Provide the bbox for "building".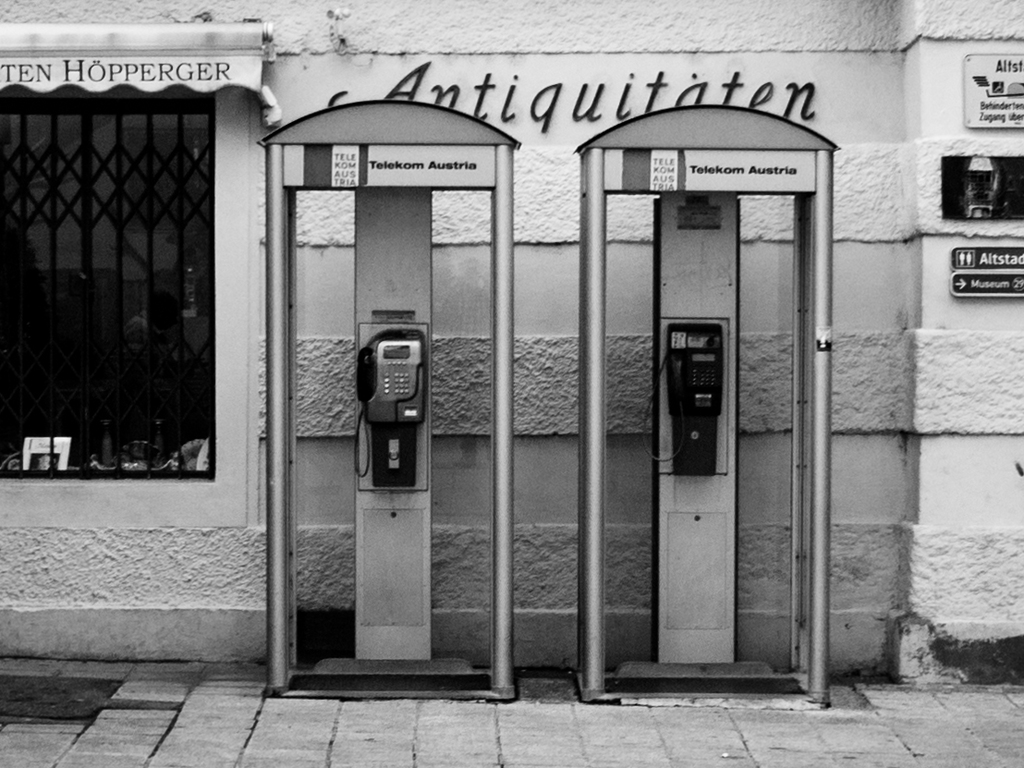
crop(0, 0, 1023, 685).
